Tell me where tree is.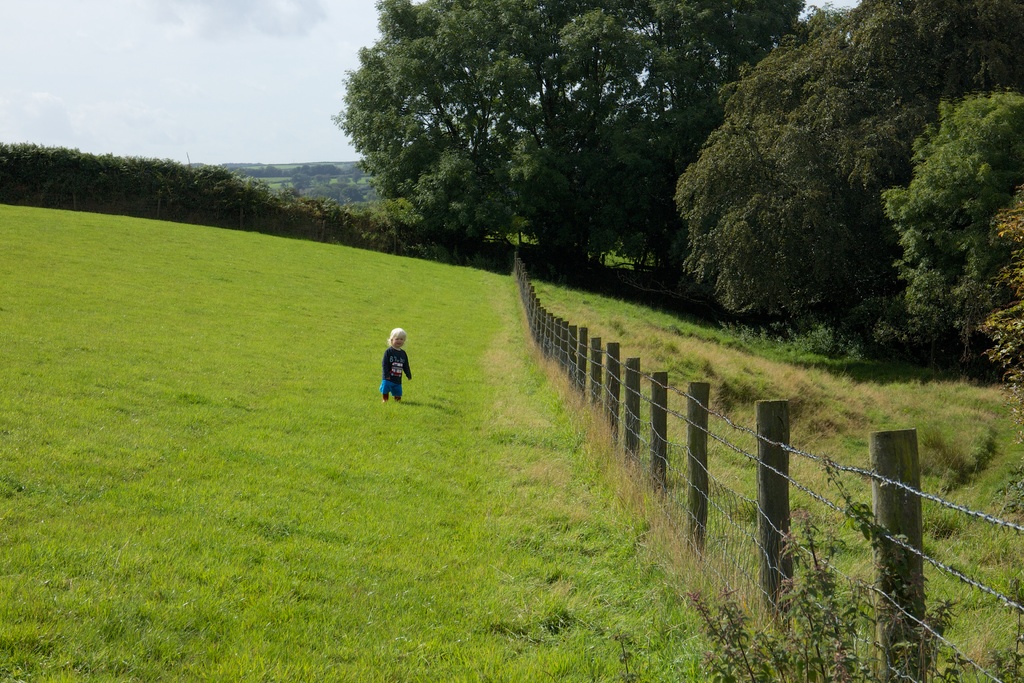
tree is at rect(326, 0, 806, 286).
